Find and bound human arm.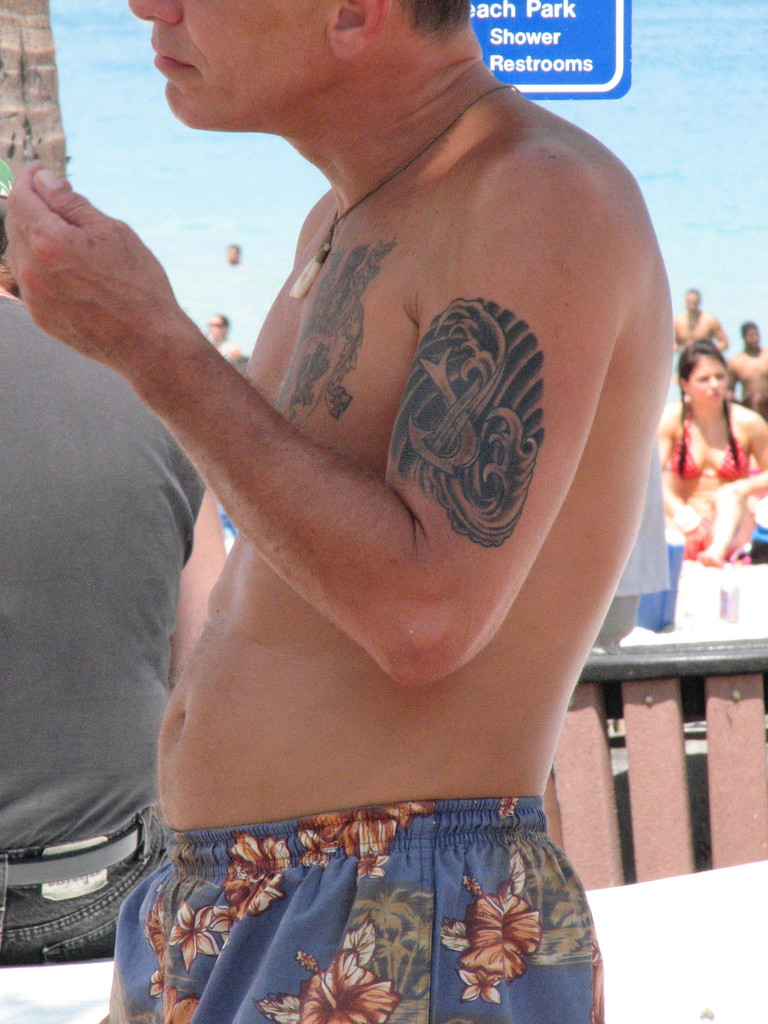
Bound: {"x1": 171, "y1": 488, "x2": 228, "y2": 695}.
